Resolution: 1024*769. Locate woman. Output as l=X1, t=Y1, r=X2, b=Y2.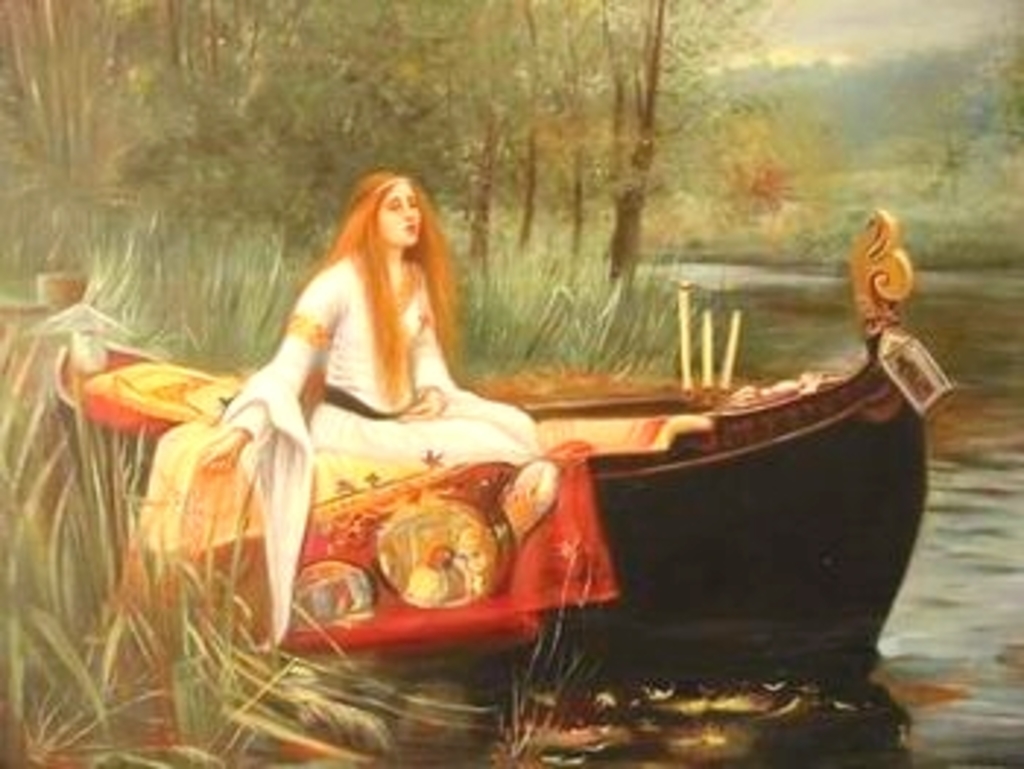
l=170, t=161, r=553, b=640.
